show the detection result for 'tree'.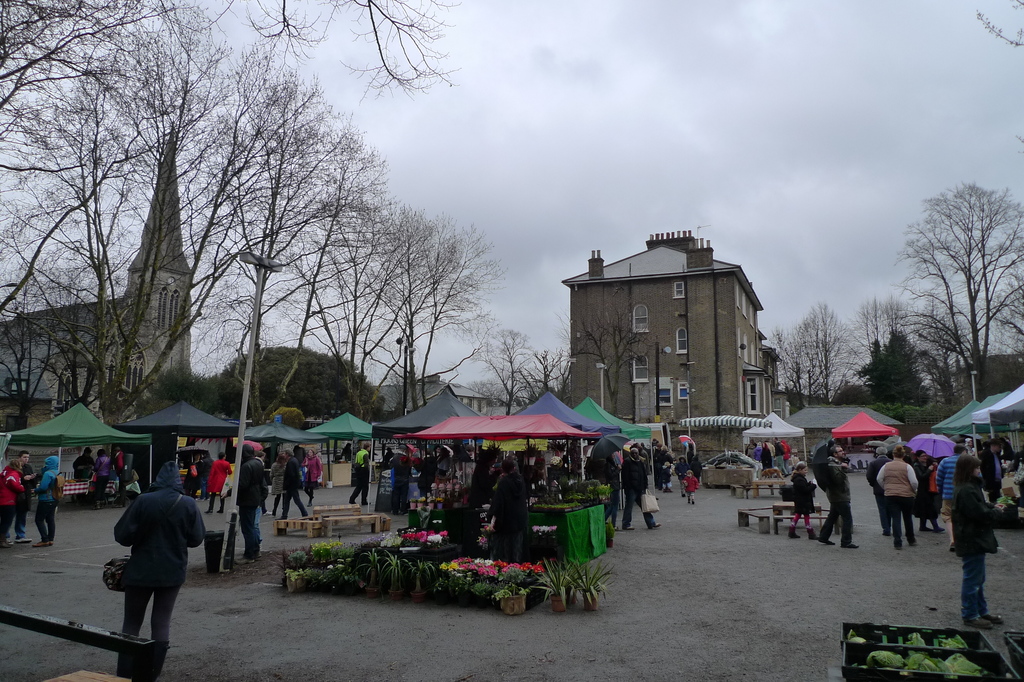
[x1=957, y1=0, x2=1023, y2=58].
